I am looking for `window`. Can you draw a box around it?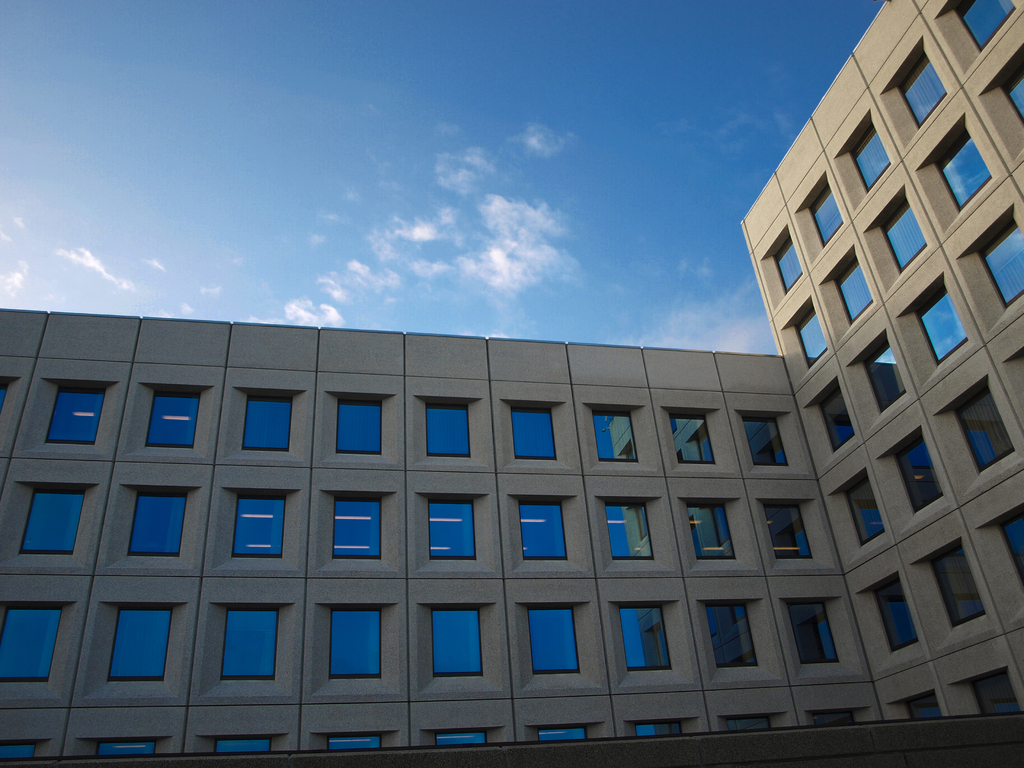
Sure, the bounding box is <box>971,674,1017,716</box>.
